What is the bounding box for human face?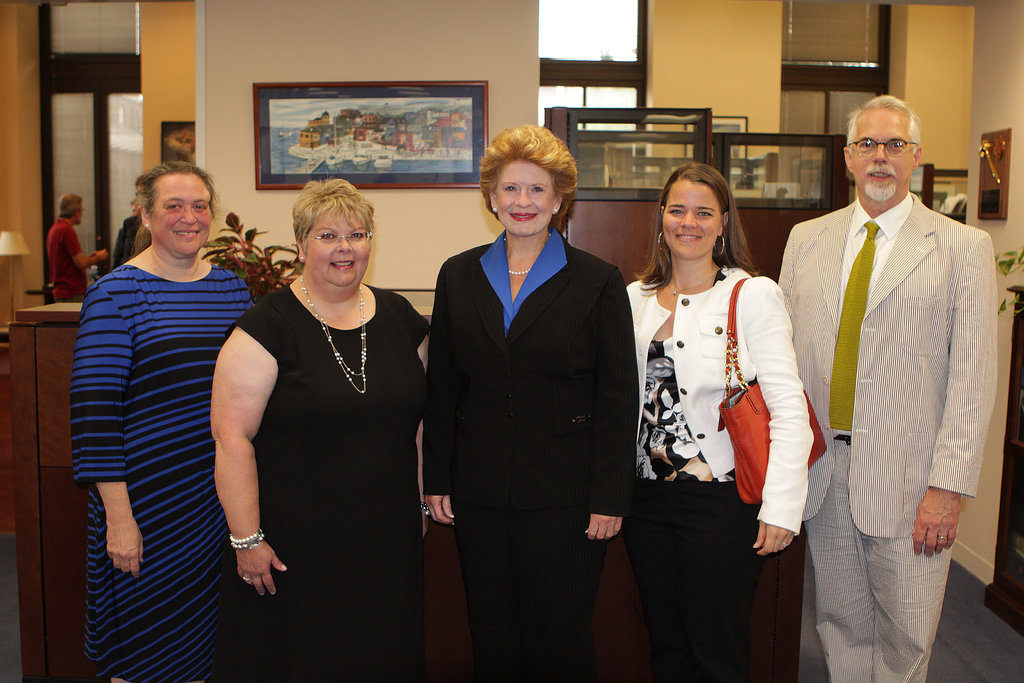
{"left": 497, "top": 156, "right": 556, "bottom": 235}.
